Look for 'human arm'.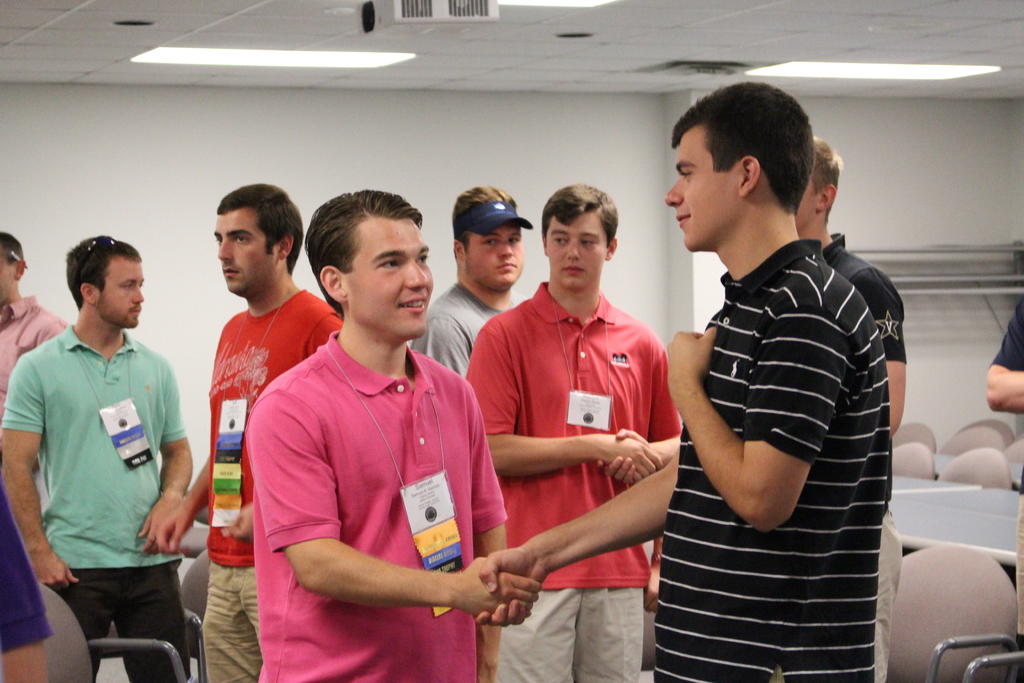
Found: 984/295/1023/416.
